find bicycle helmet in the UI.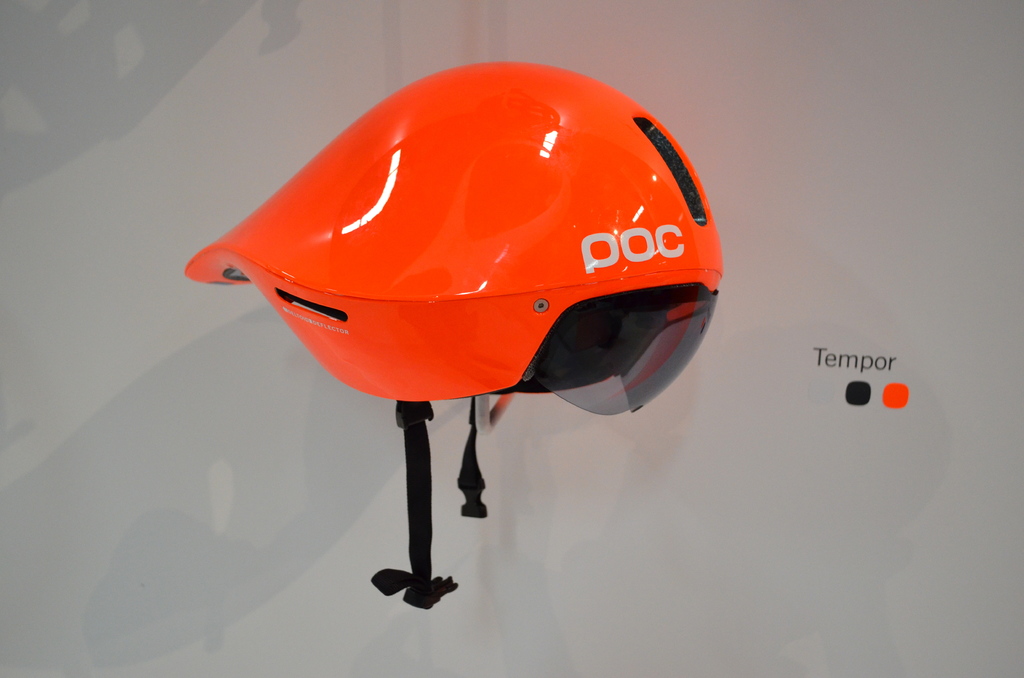
UI element at (x1=173, y1=65, x2=685, y2=618).
